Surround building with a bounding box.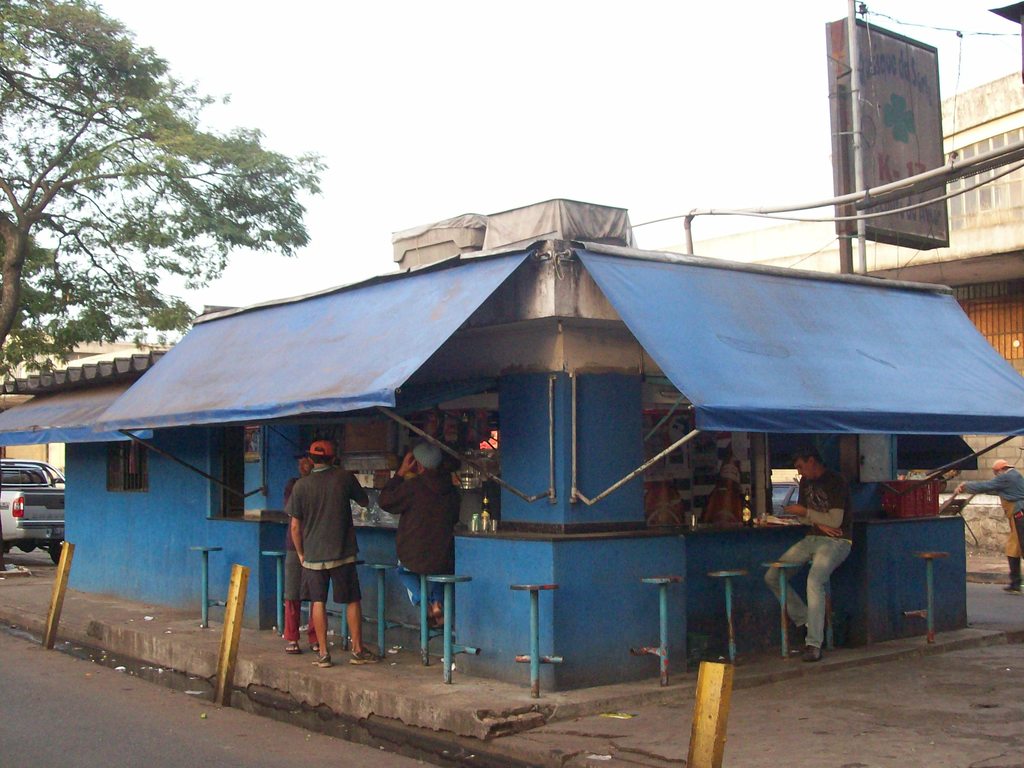
[left=660, top=72, right=1023, bottom=388].
